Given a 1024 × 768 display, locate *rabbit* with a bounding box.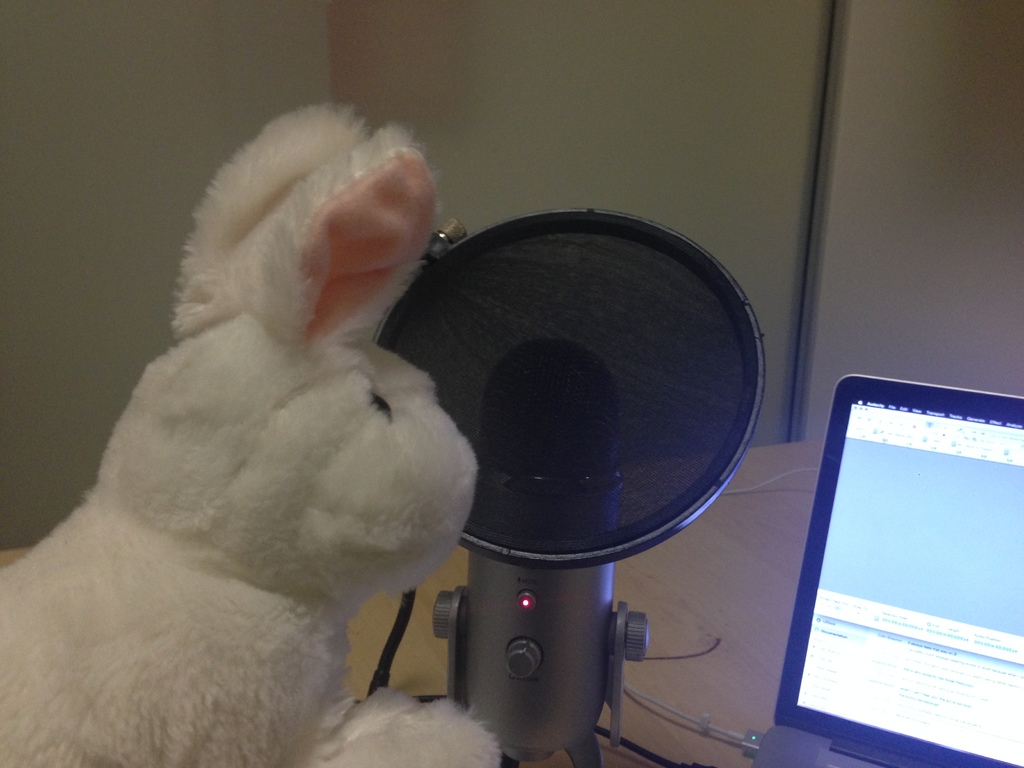
Located: region(0, 102, 506, 767).
